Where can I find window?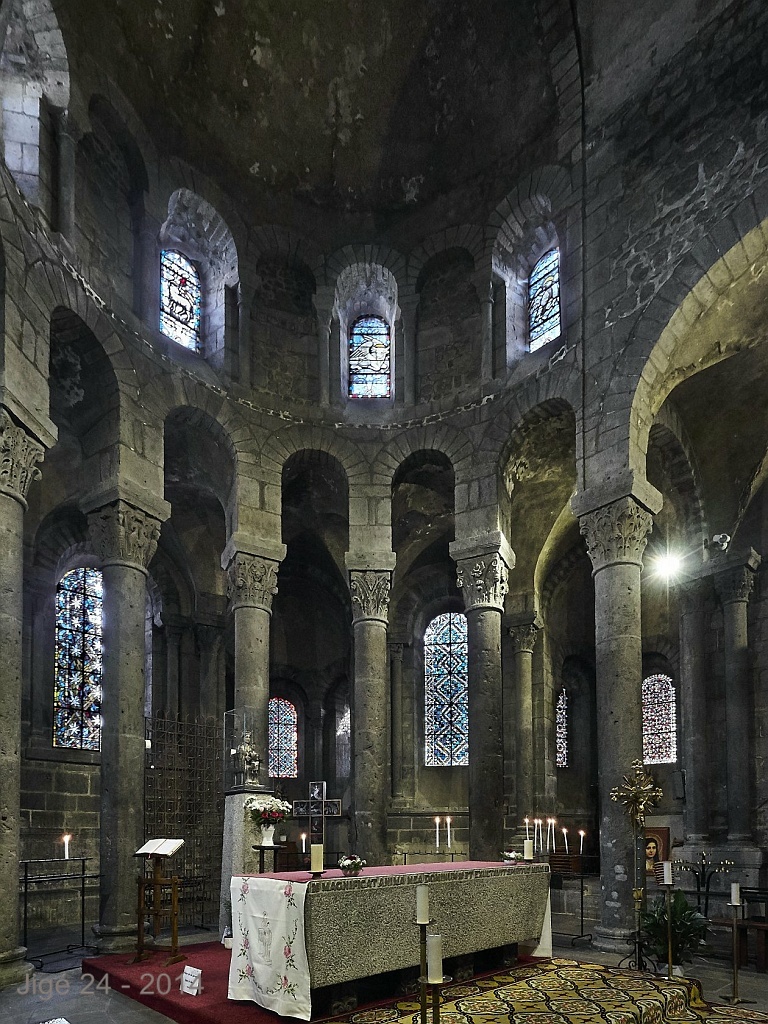
You can find it at 157, 182, 240, 386.
